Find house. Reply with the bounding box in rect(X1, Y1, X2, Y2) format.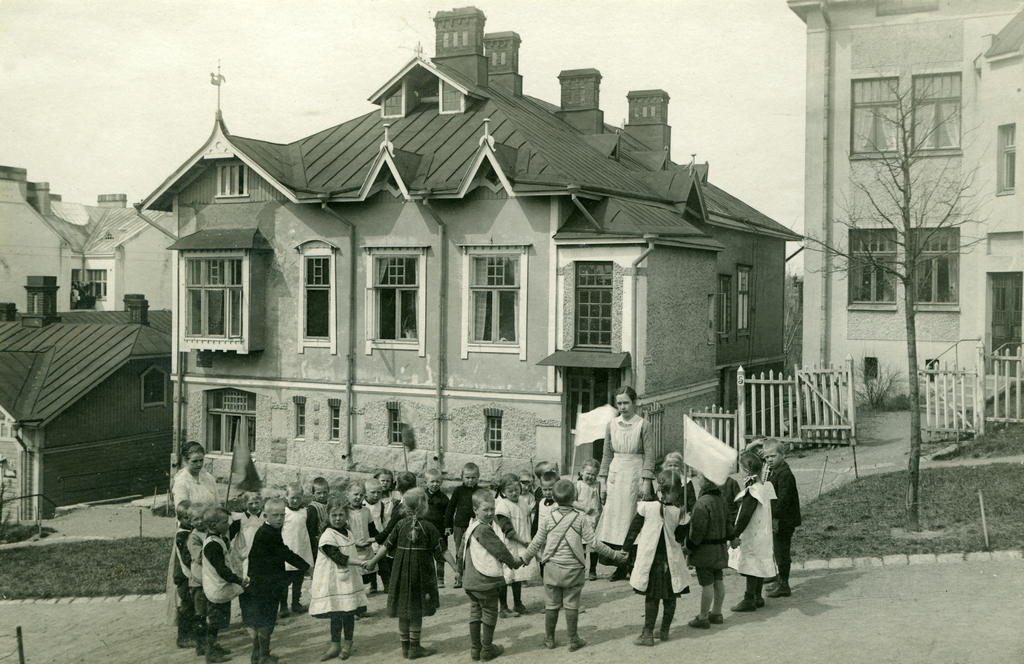
rect(0, 273, 179, 526).
